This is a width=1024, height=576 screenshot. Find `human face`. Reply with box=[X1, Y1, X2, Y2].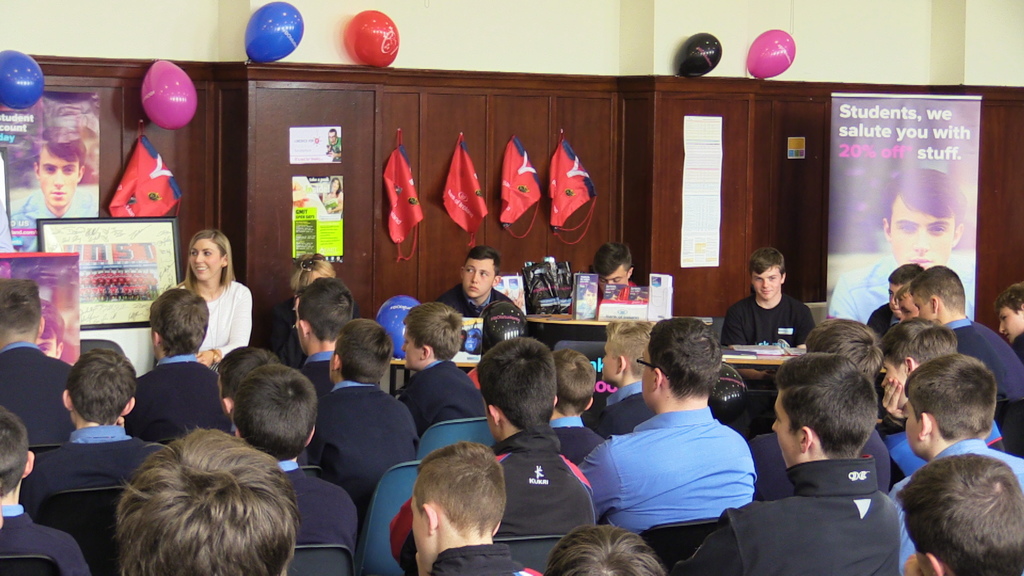
box=[189, 241, 222, 281].
